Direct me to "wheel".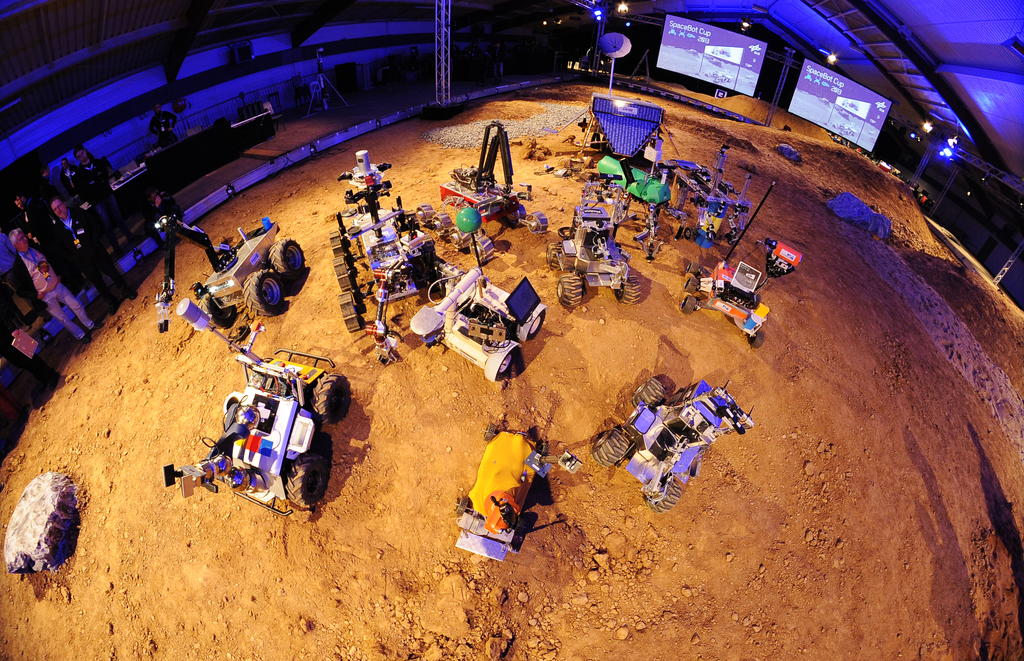
Direction: rect(455, 498, 469, 514).
